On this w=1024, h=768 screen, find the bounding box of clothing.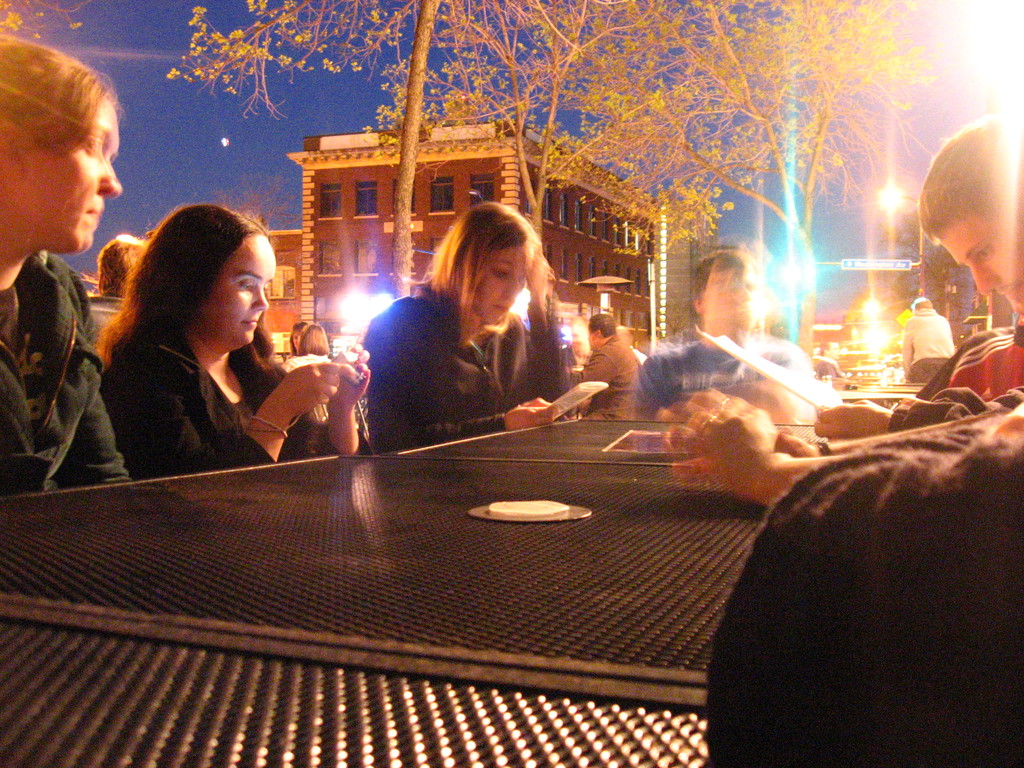
Bounding box: bbox=[84, 292, 132, 344].
